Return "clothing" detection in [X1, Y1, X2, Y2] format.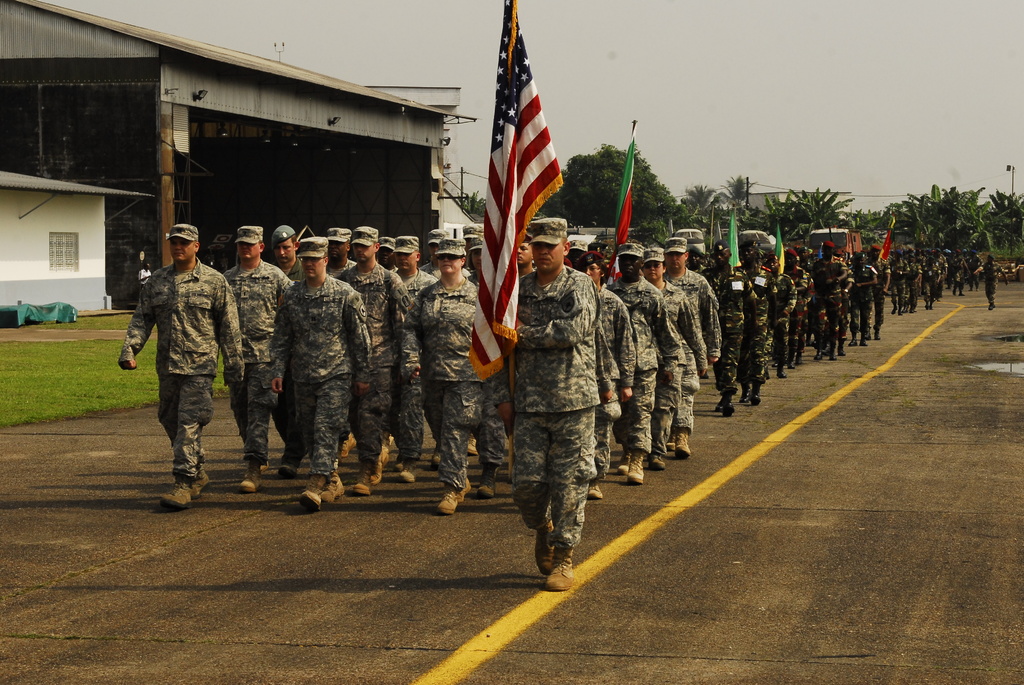
[602, 278, 668, 453].
